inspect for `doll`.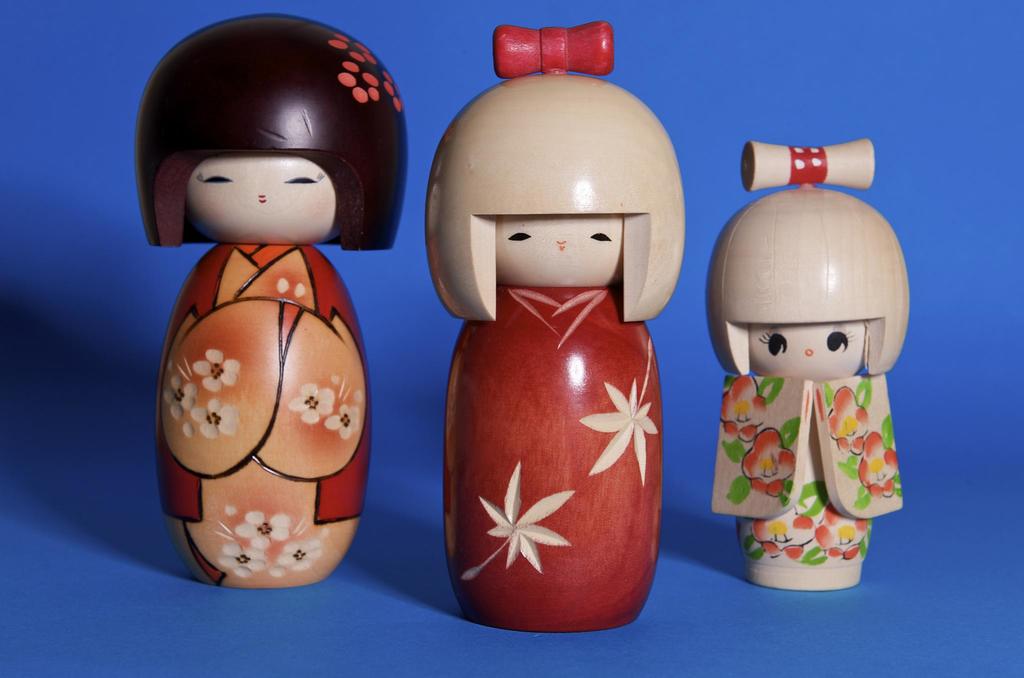
Inspection: [144, 79, 383, 577].
